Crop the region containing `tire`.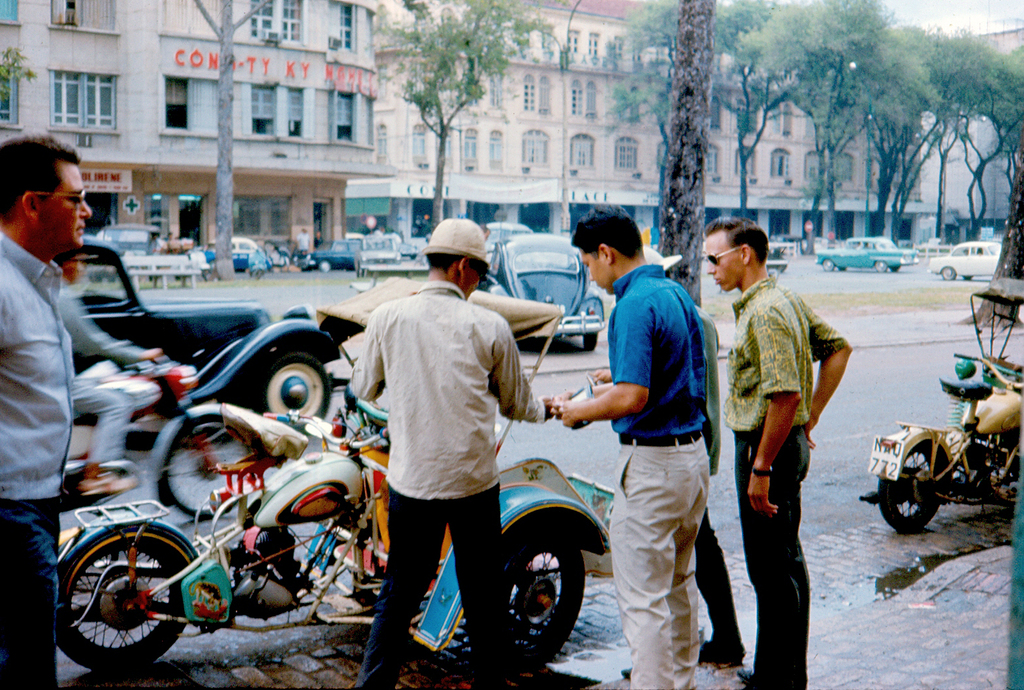
Crop region: 581/328/598/351.
